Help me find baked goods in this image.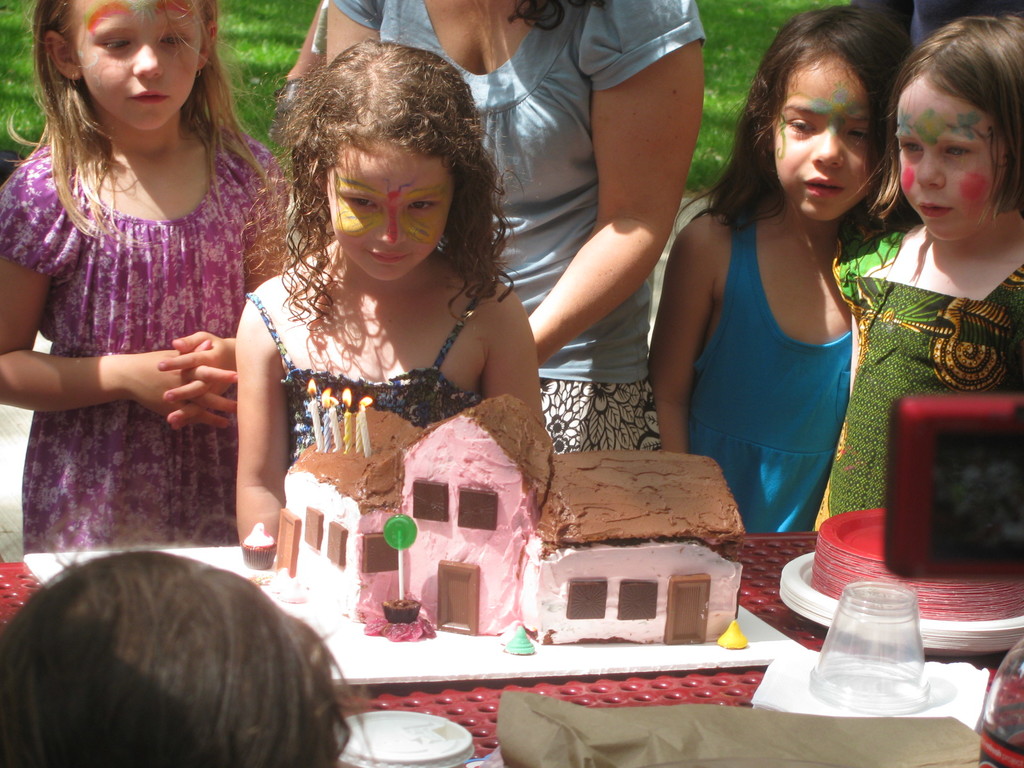
Found it: [x1=276, y1=408, x2=744, y2=643].
